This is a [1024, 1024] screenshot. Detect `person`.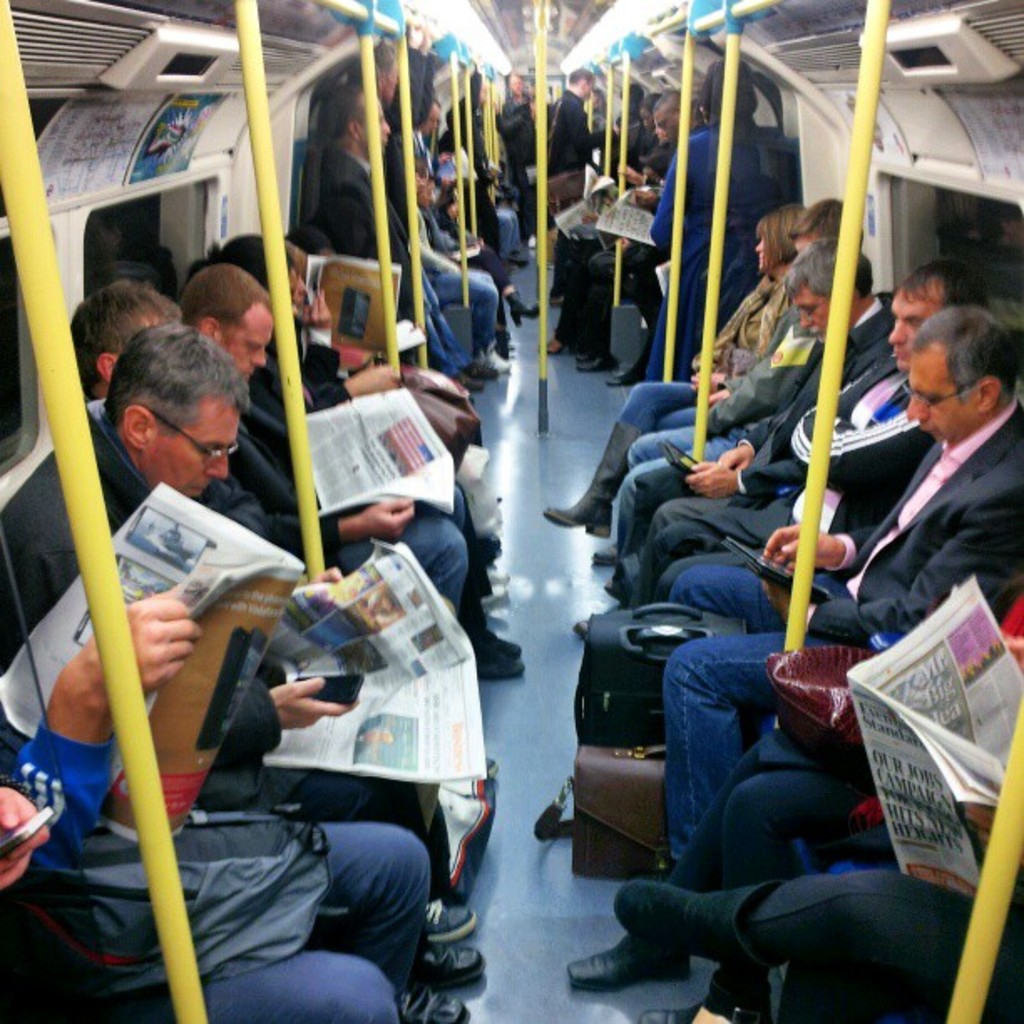
[668, 306, 1022, 882].
